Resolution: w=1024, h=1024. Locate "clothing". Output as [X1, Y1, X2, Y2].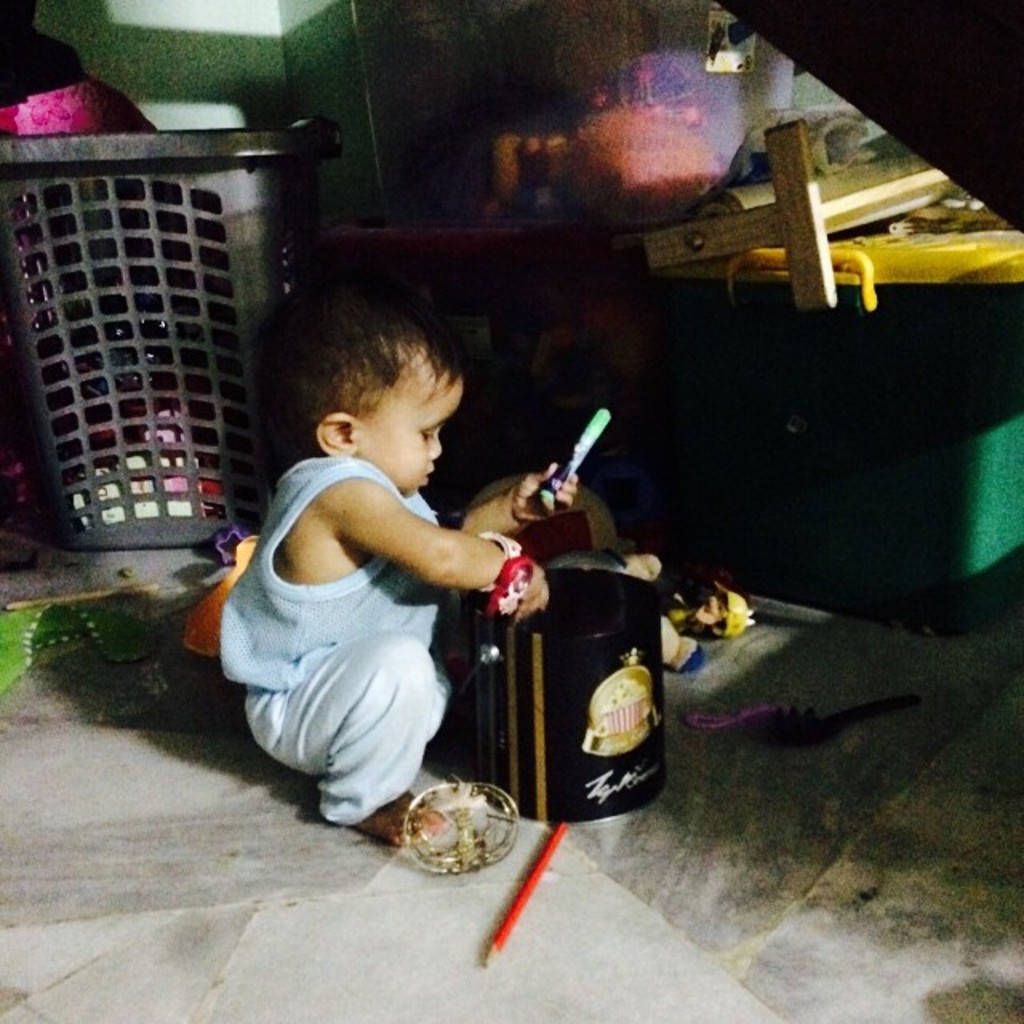
[202, 443, 469, 837].
